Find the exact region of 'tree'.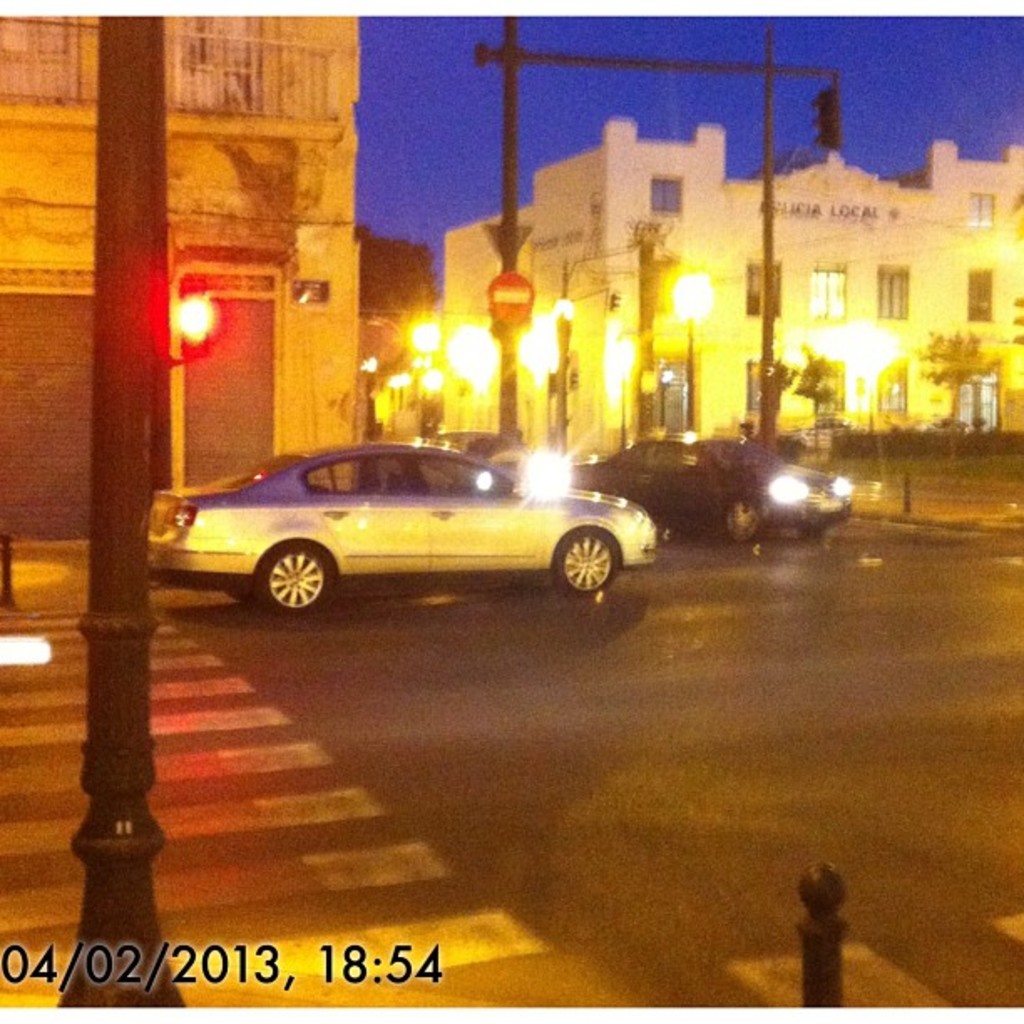
Exact region: l=922, t=330, r=994, b=427.
